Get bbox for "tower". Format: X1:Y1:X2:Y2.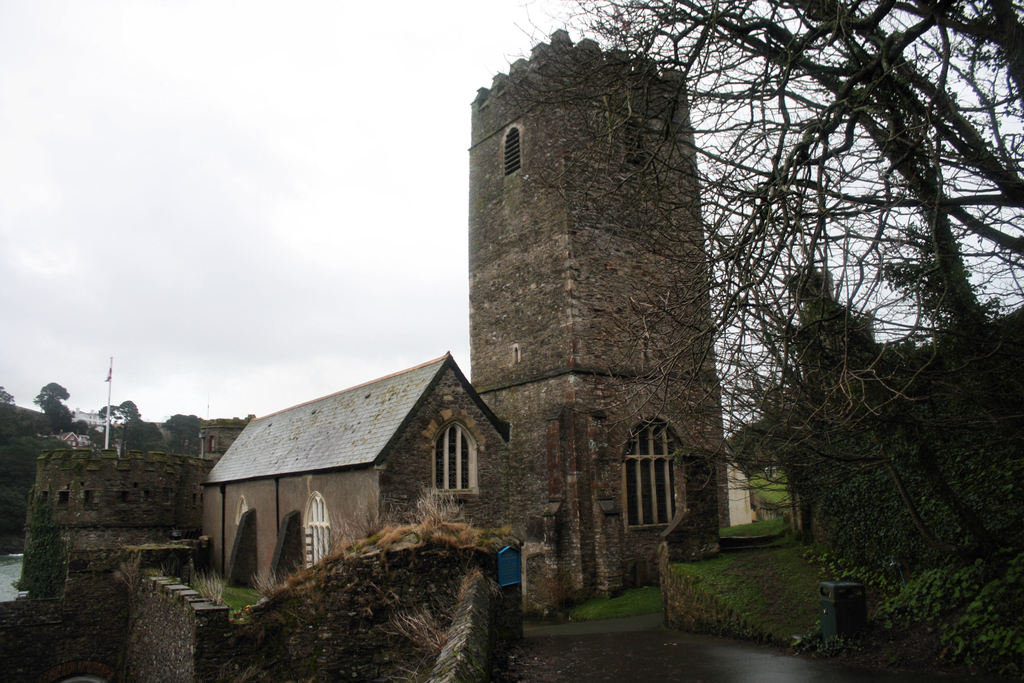
472:31:724:600.
